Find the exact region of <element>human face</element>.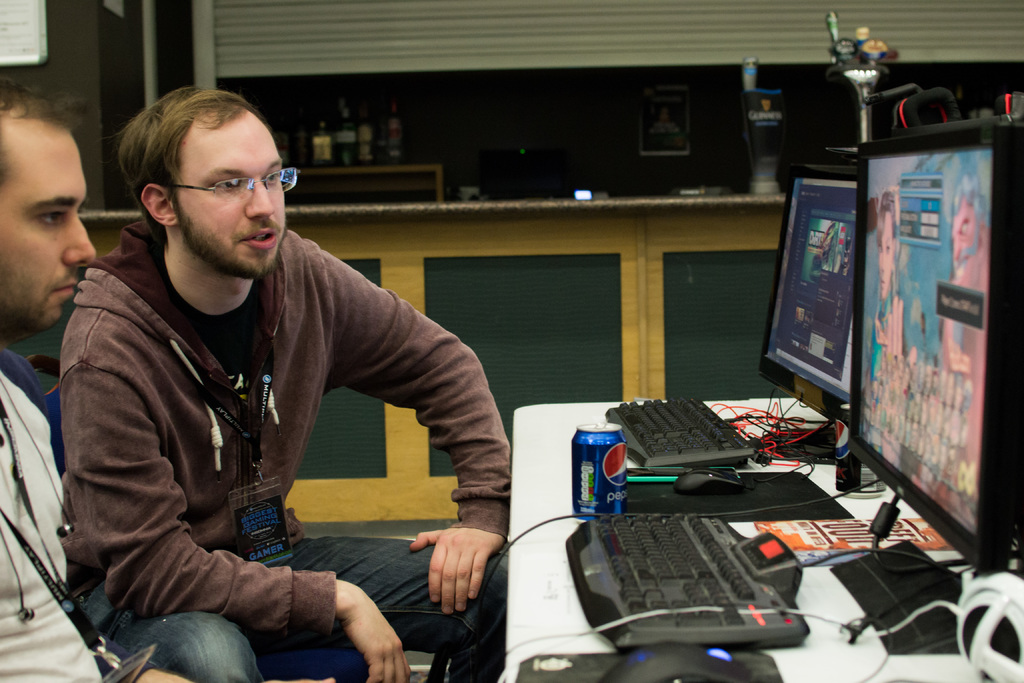
Exact region: pyautogui.locateOnScreen(177, 110, 286, 279).
